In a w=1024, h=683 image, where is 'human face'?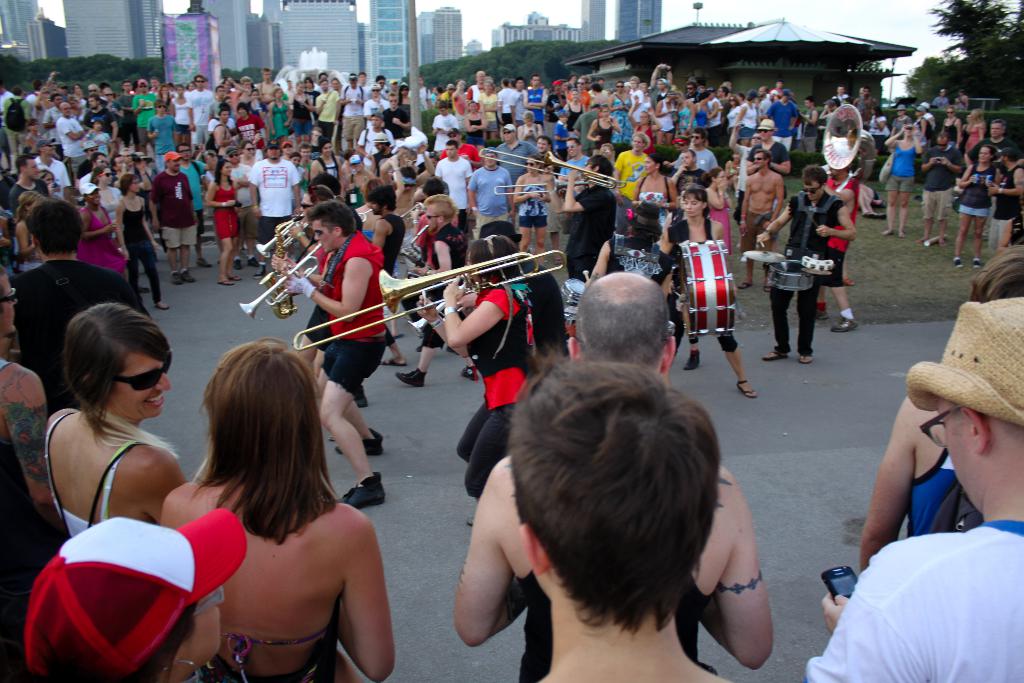
{"left": 687, "top": 193, "right": 702, "bottom": 222}.
